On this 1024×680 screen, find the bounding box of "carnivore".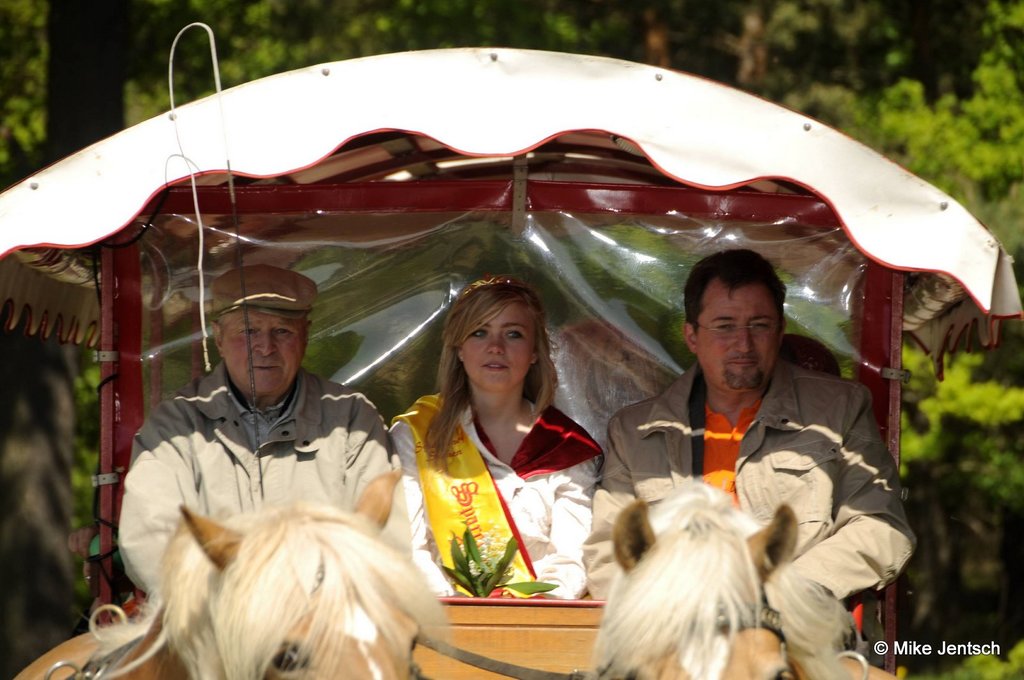
Bounding box: bbox(110, 251, 430, 628).
